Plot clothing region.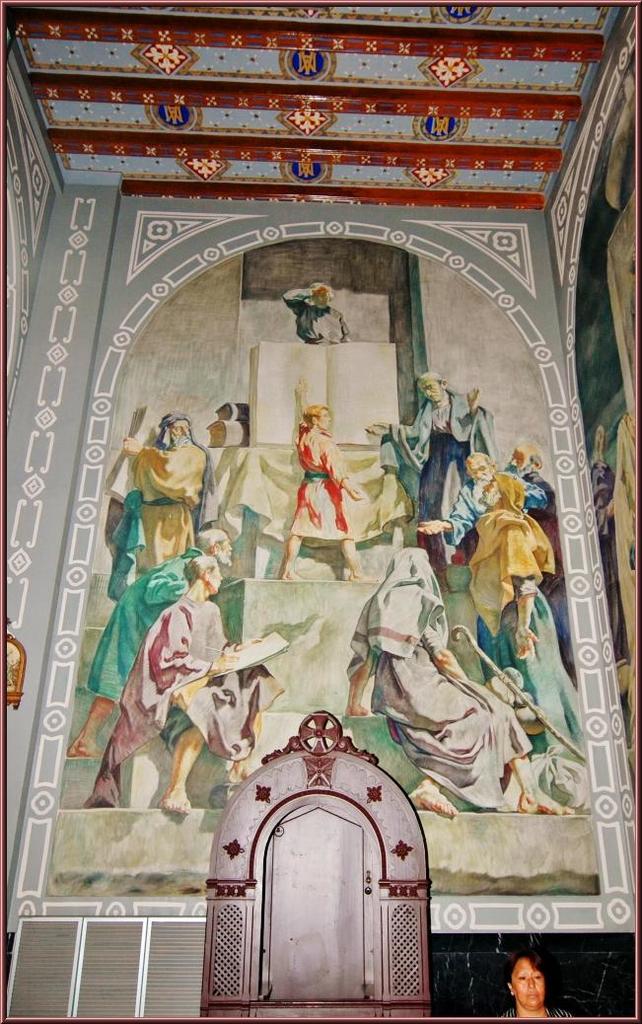
Plotted at rect(346, 550, 531, 807).
